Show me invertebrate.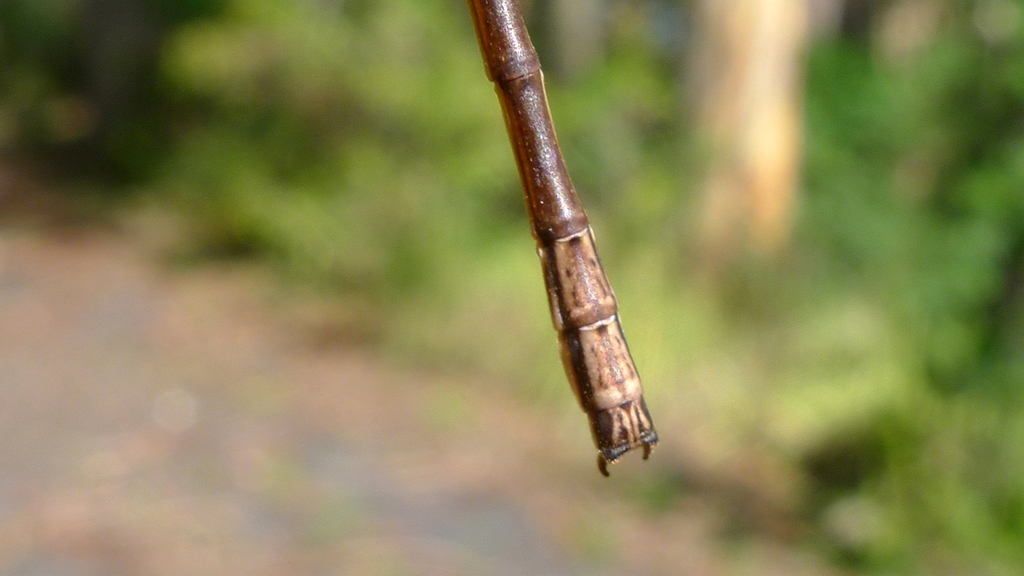
invertebrate is here: <box>467,0,664,477</box>.
